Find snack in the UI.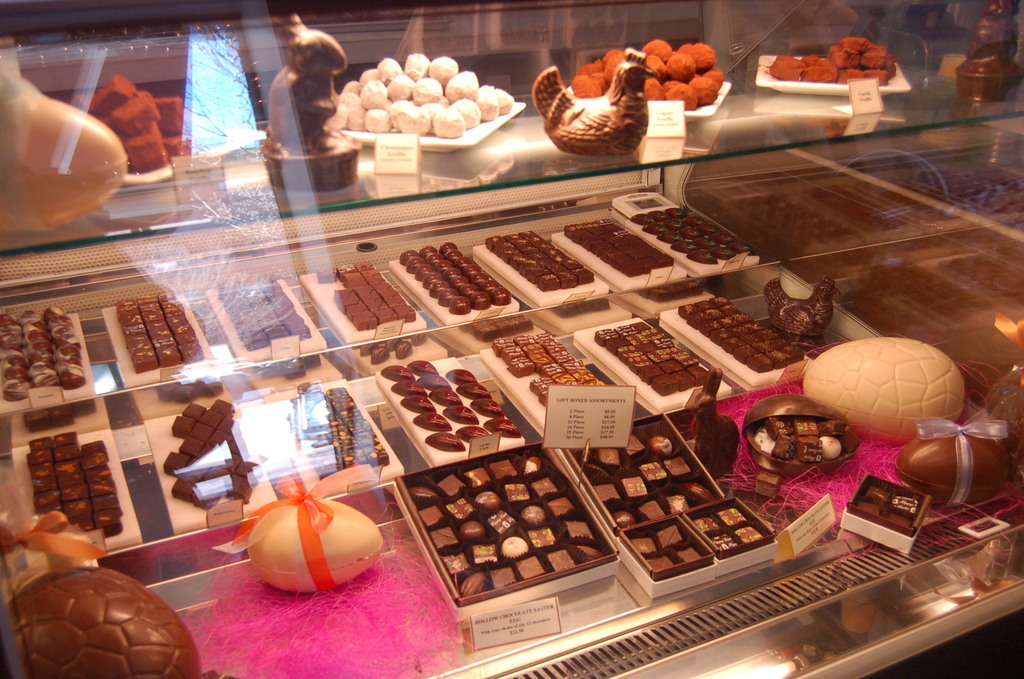
UI element at left=237, top=459, right=264, bottom=476.
